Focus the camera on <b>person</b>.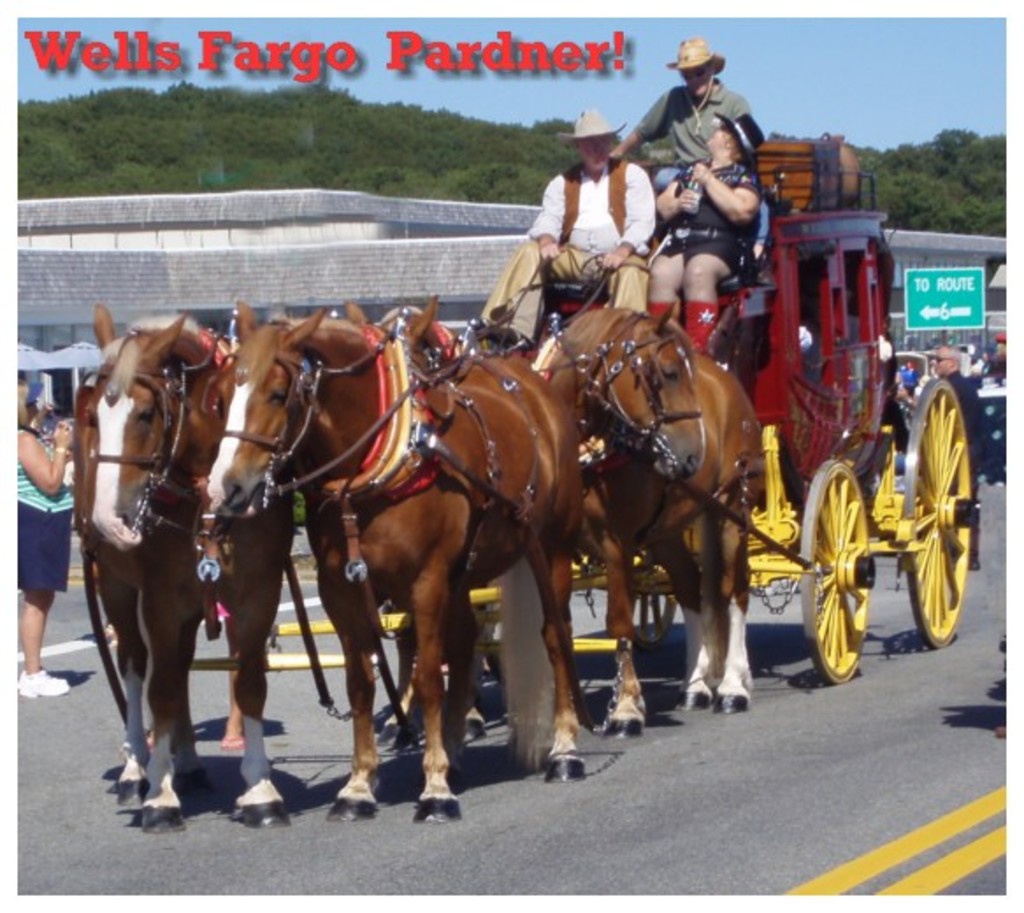
Focus region: [11, 376, 76, 702].
